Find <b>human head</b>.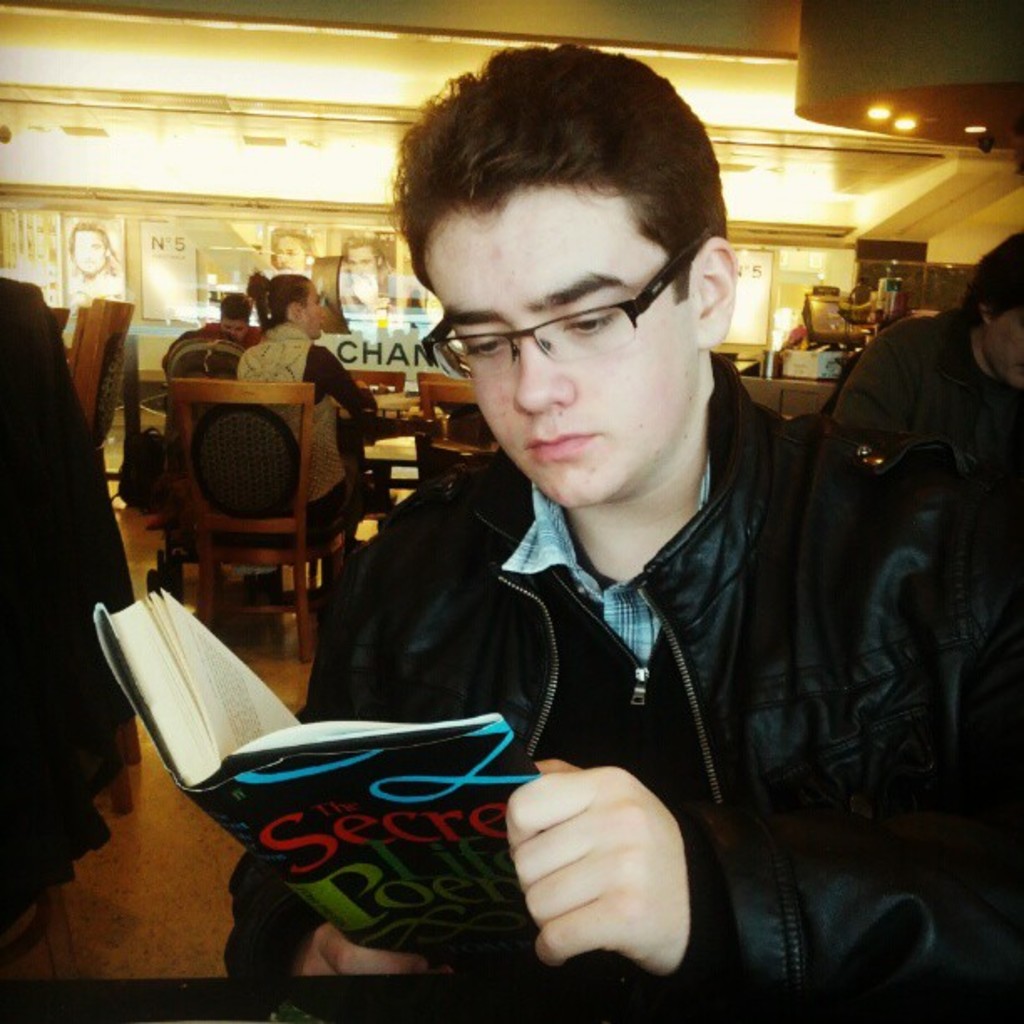
{"left": 960, "top": 234, "right": 1022, "bottom": 388}.
